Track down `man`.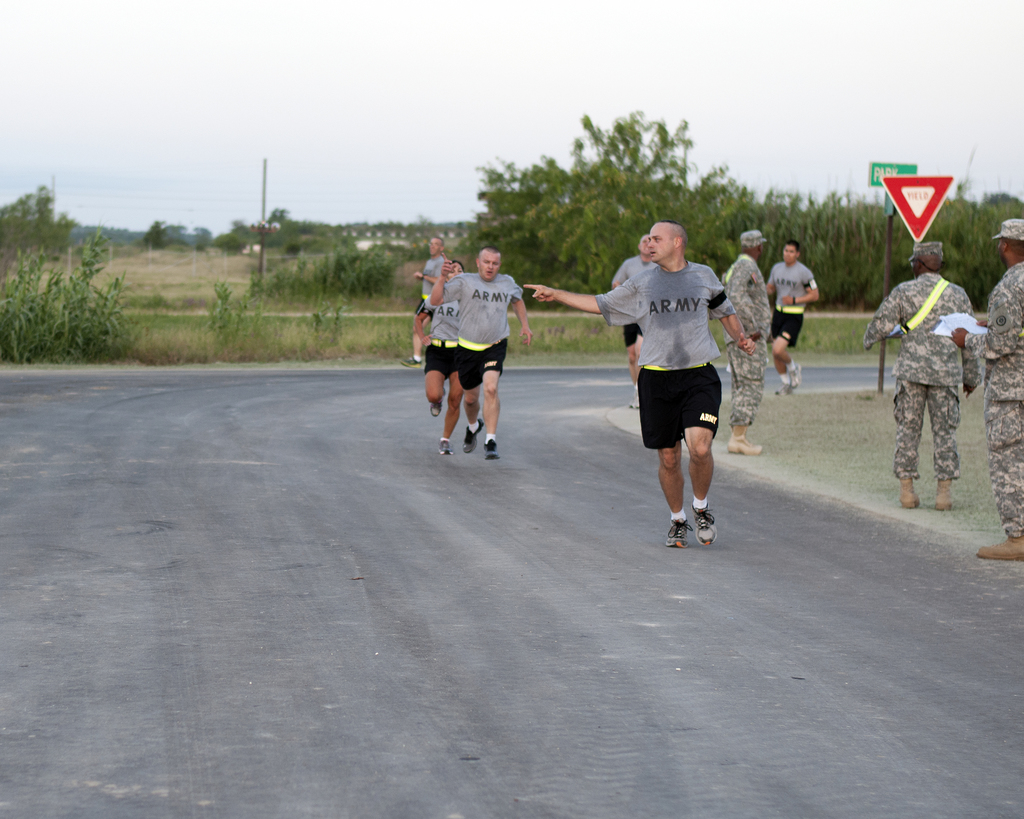
Tracked to bbox(860, 239, 979, 507).
